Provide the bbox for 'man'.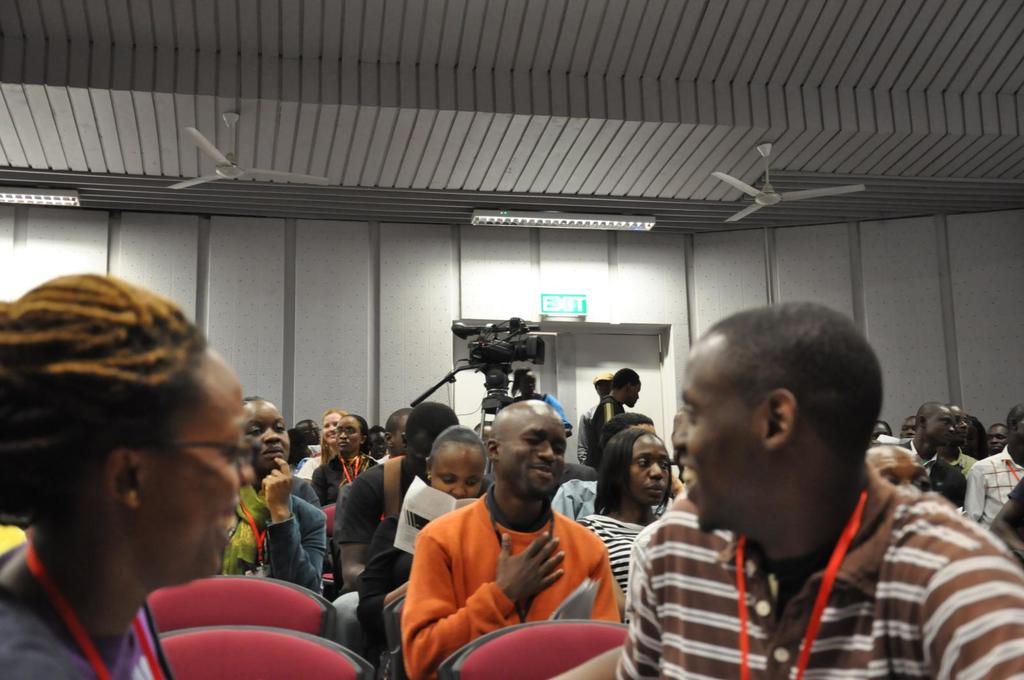
detection(860, 432, 923, 494).
